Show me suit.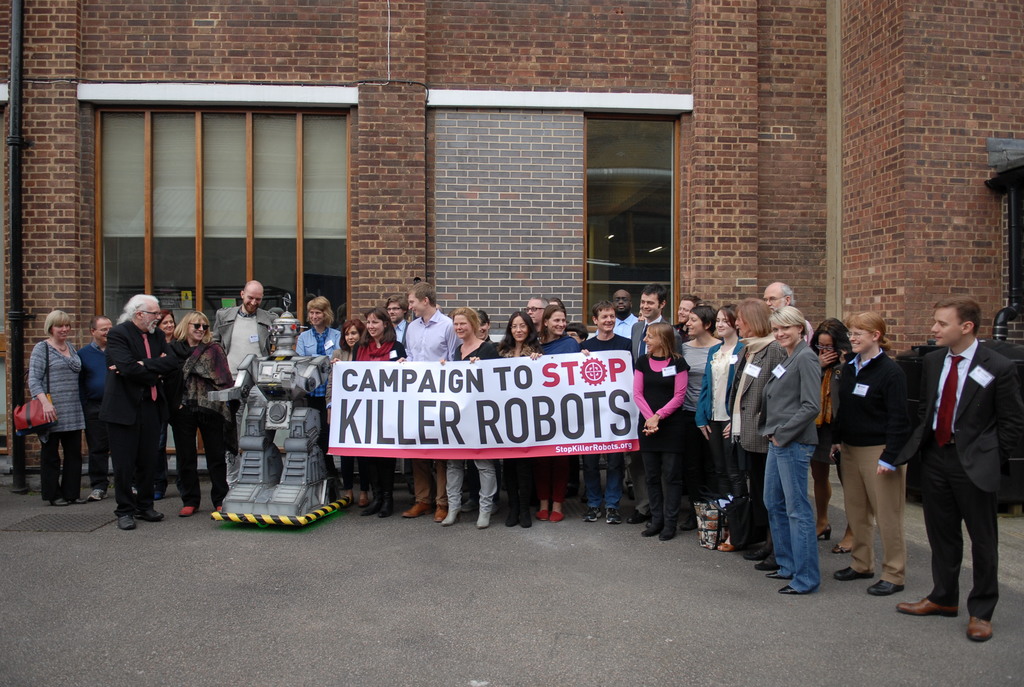
suit is here: [left=209, top=304, right=282, bottom=449].
